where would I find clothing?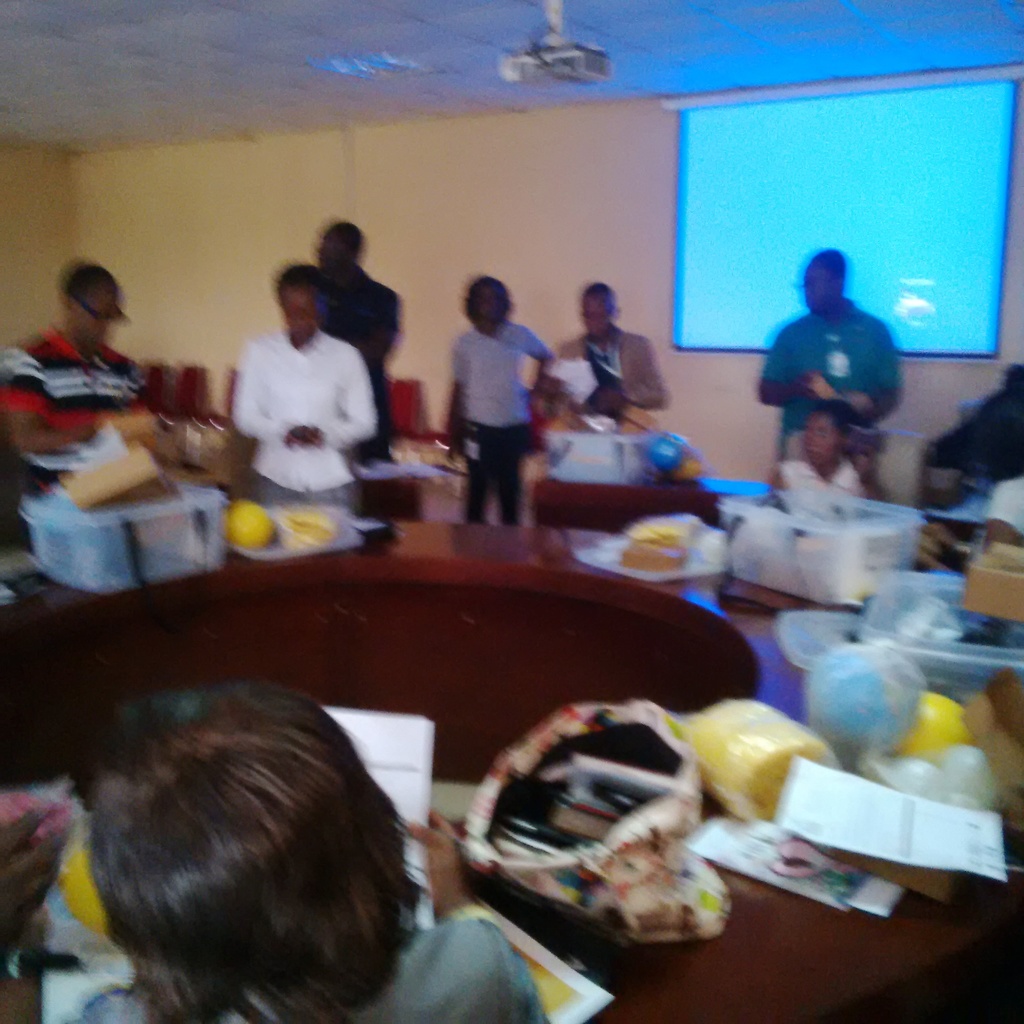
At [763, 436, 878, 501].
